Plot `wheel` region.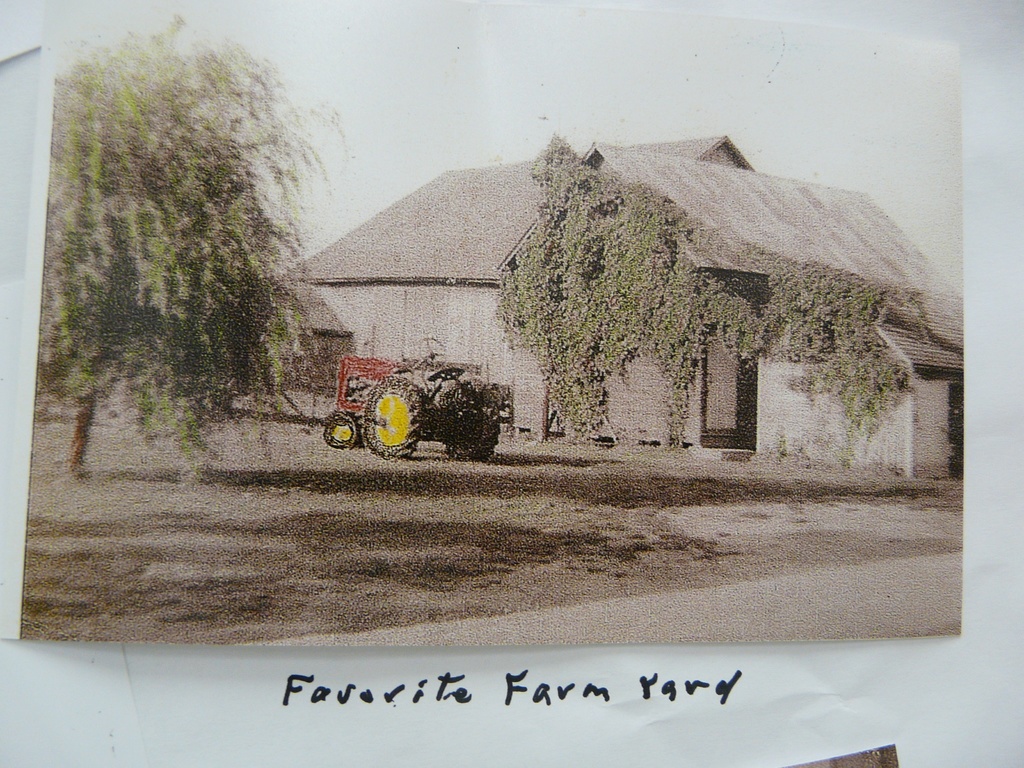
Plotted at left=342, top=383, right=417, bottom=461.
